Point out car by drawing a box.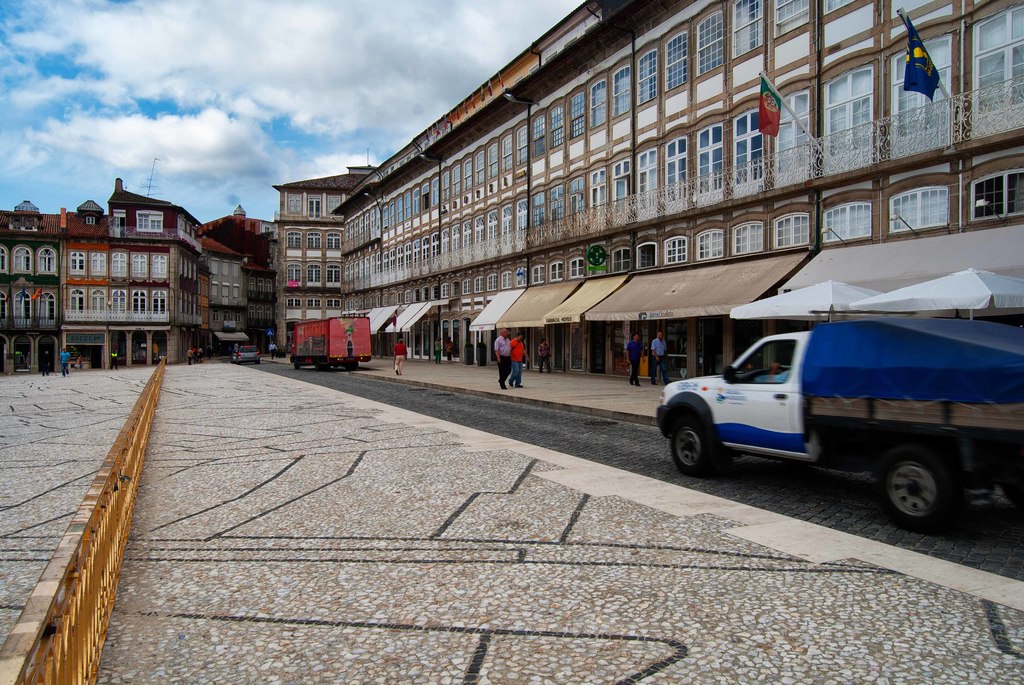
237,337,264,363.
